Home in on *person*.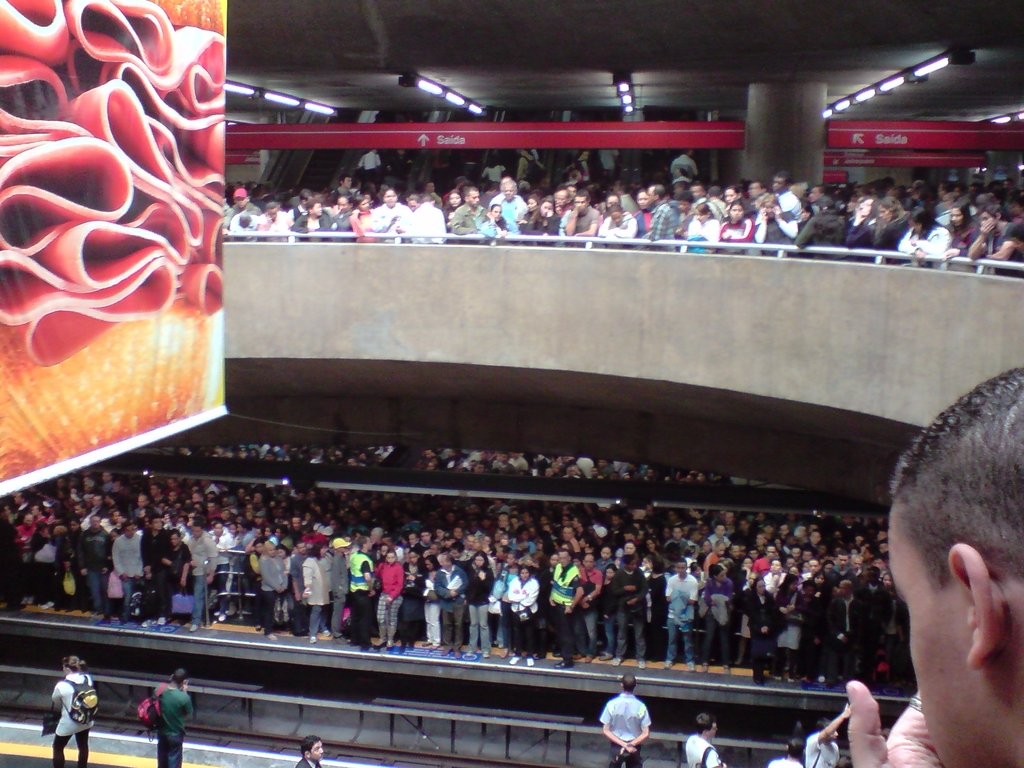
Homed in at crop(293, 735, 329, 767).
